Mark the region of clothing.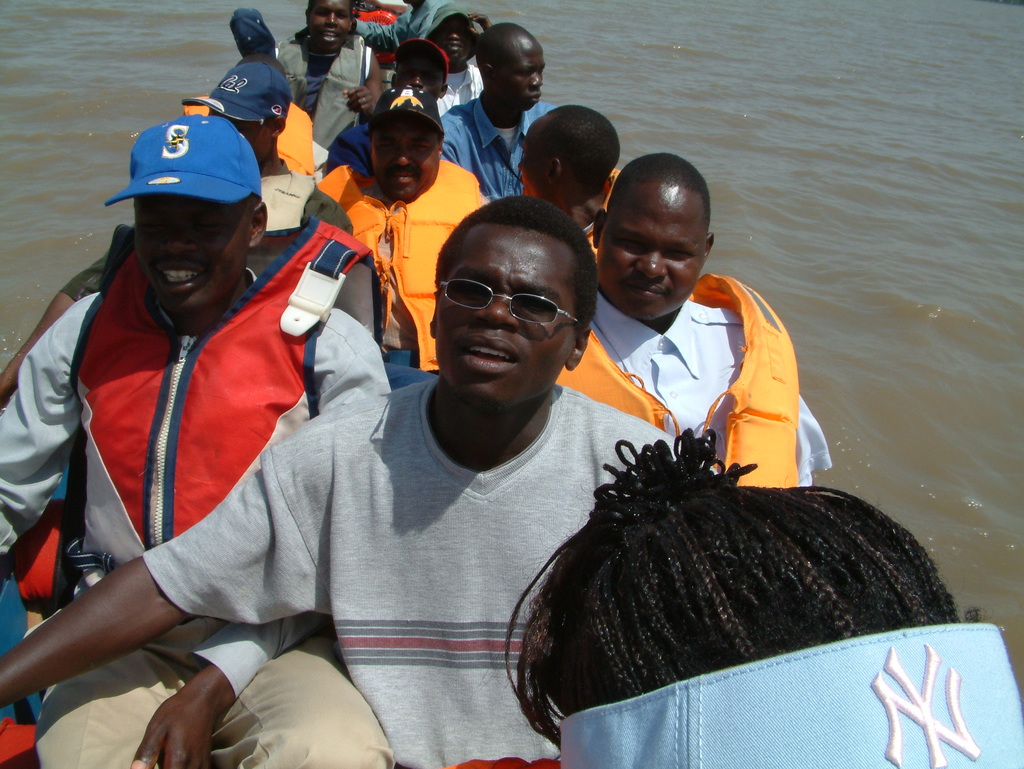
Region: region(141, 378, 722, 768).
